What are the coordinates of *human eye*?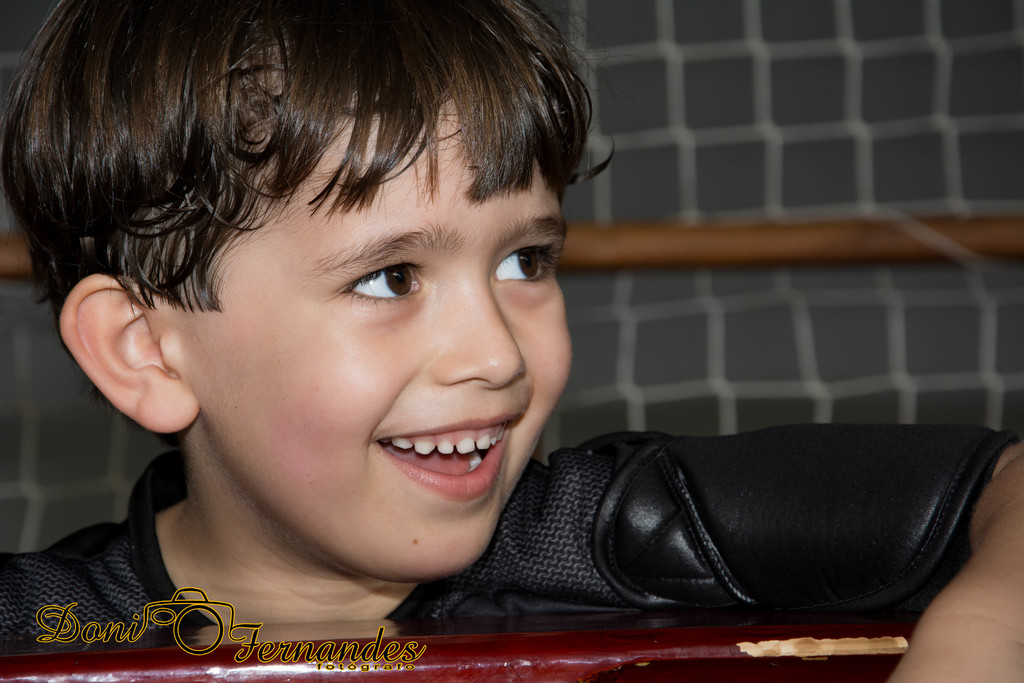
rect(484, 241, 561, 293).
